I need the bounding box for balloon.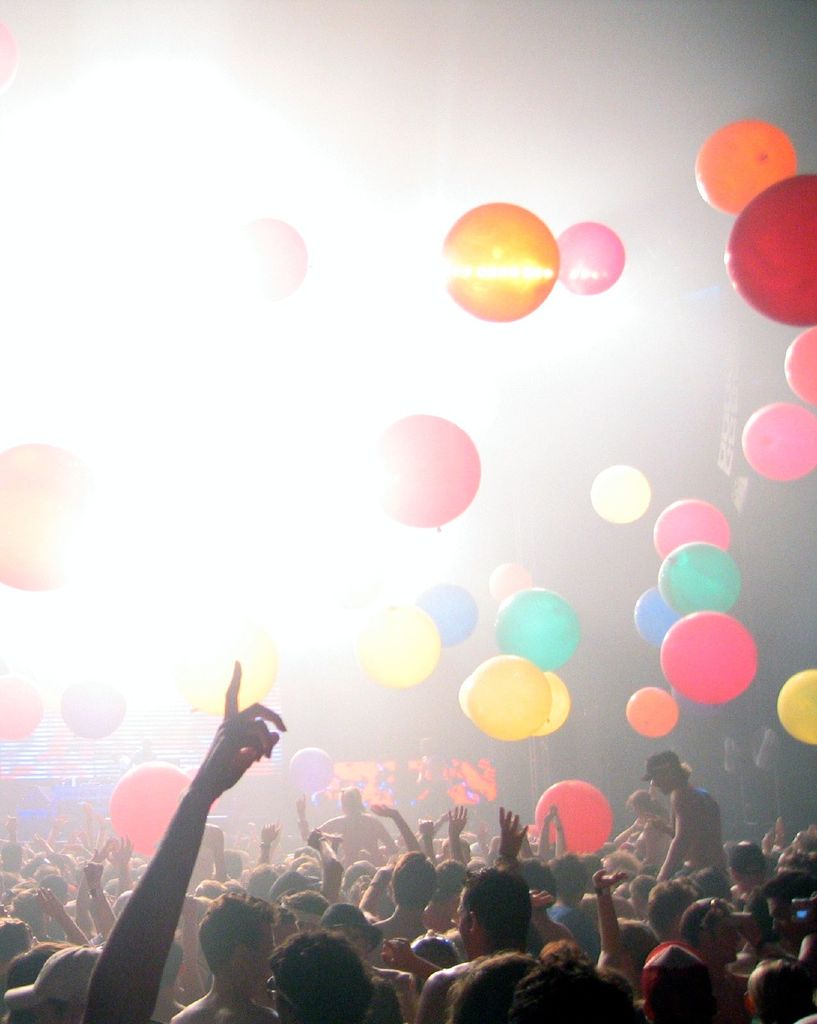
Here it is: BBox(656, 498, 735, 559).
